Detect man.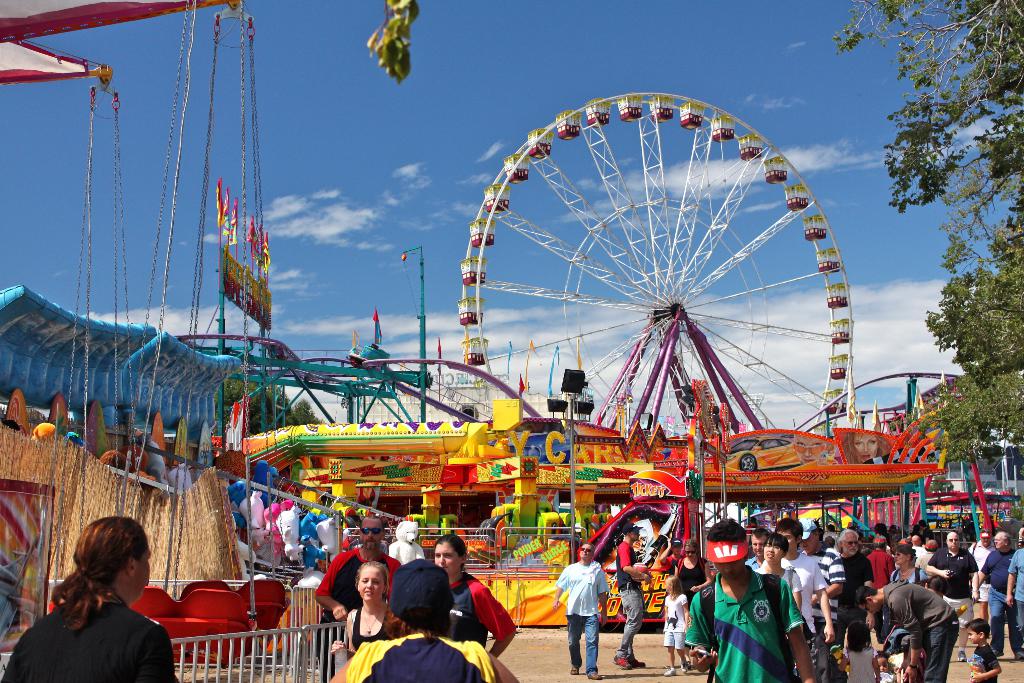
Detected at [left=924, top=528, right=977, bottom=662].
